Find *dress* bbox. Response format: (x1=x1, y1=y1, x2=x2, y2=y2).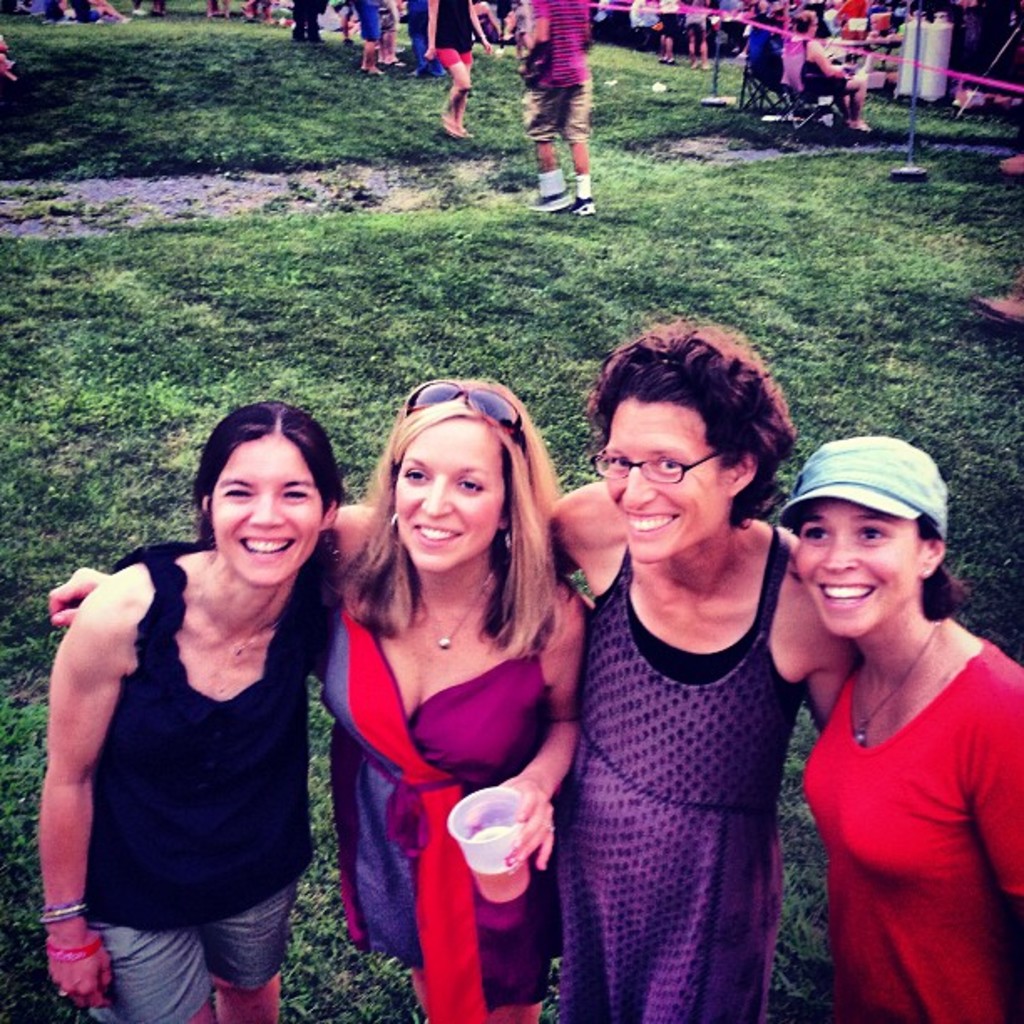
(x1=550, y1=524, x2=812, y2=1022).
